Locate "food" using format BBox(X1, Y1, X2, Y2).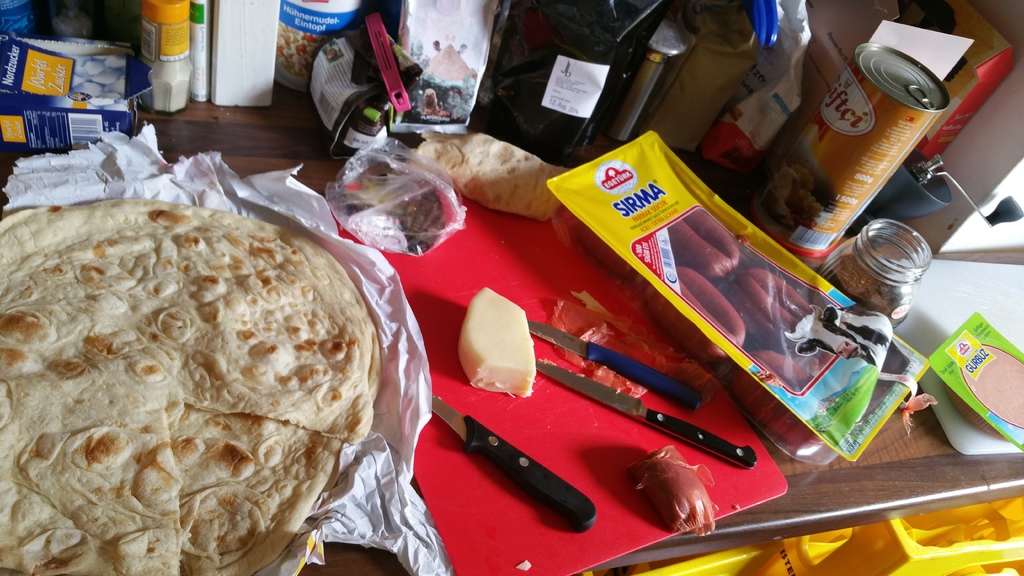
BBox(410, 131, 569, 226).
